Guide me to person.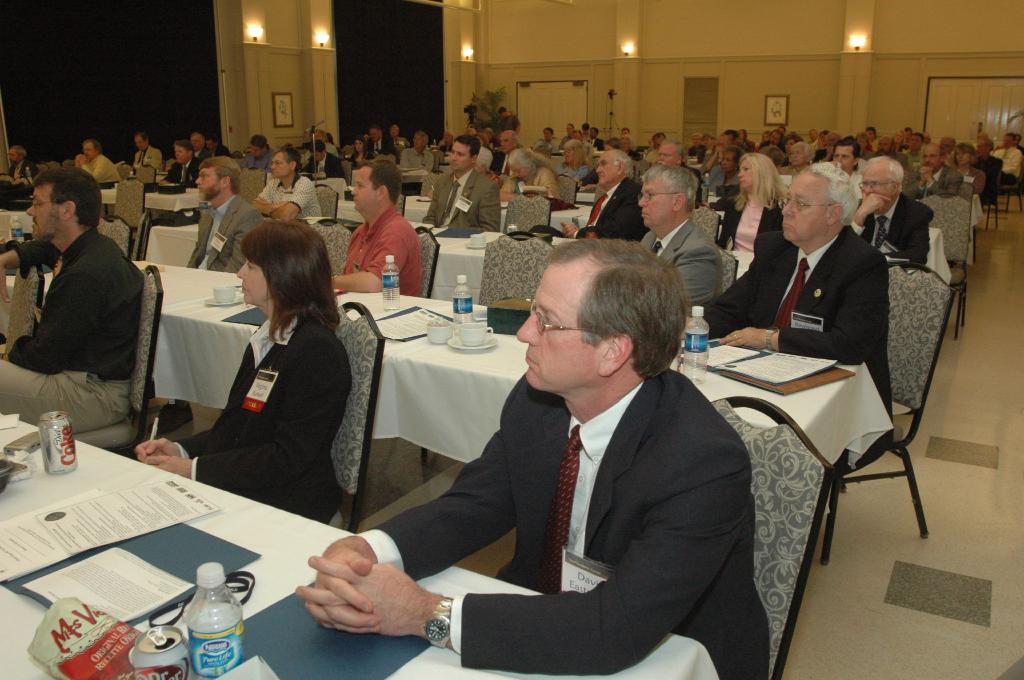
Guidance: bbox(328, 159, 424, 299).
